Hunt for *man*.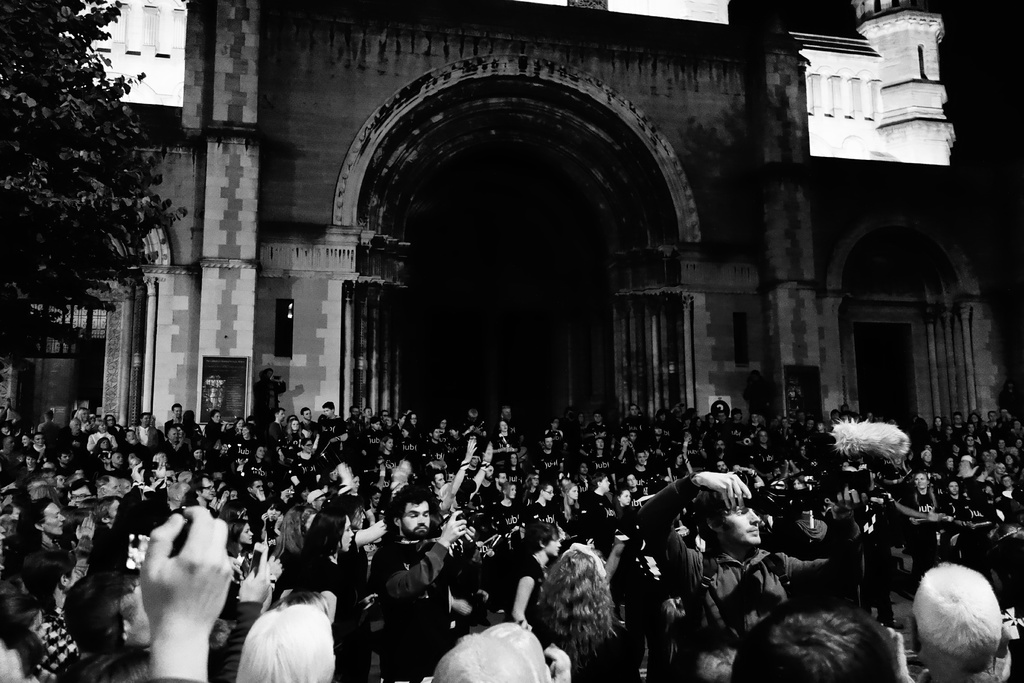
Hunted down at box=[587, 468, 621, 552].
